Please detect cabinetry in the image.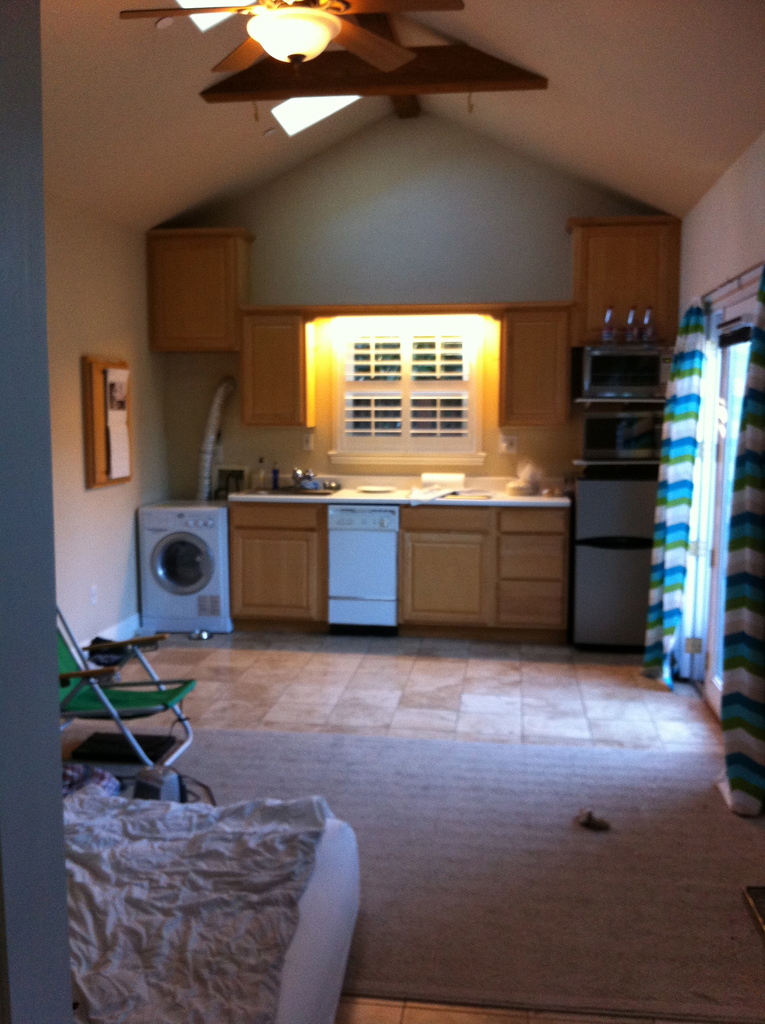
bbox=(140, 223, 259, 358).
